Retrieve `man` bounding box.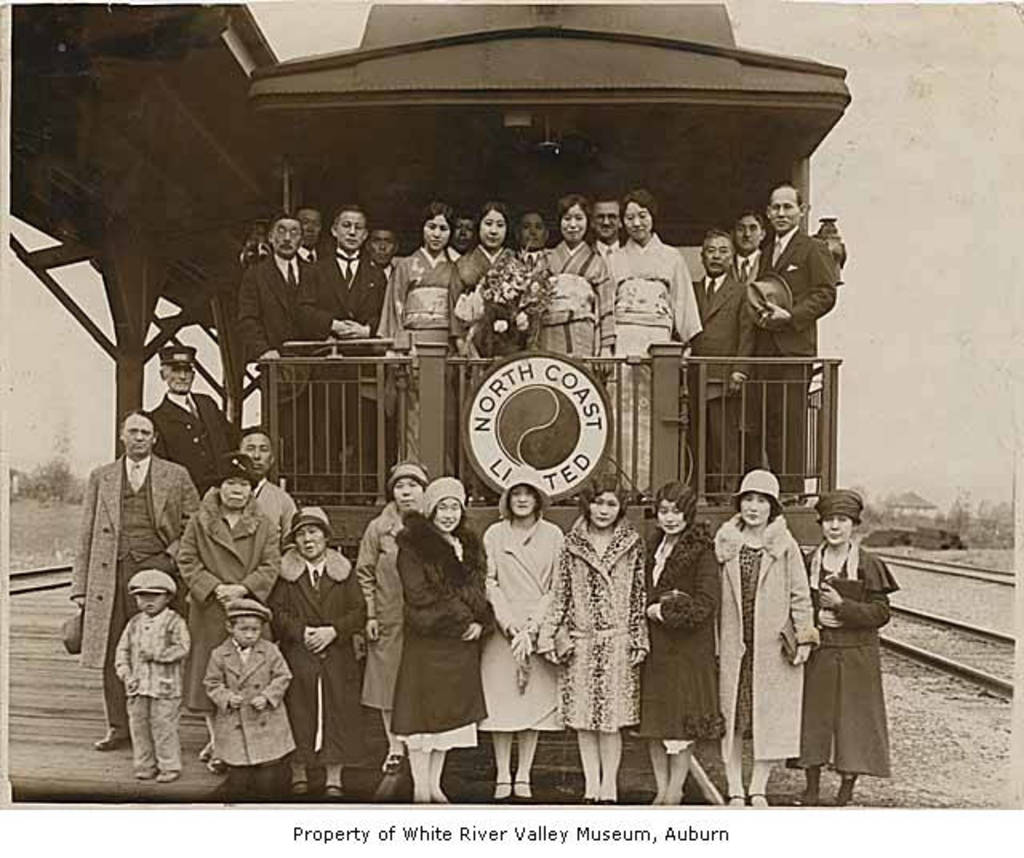
Bounding box: locate(744, 179, 845, 509).
